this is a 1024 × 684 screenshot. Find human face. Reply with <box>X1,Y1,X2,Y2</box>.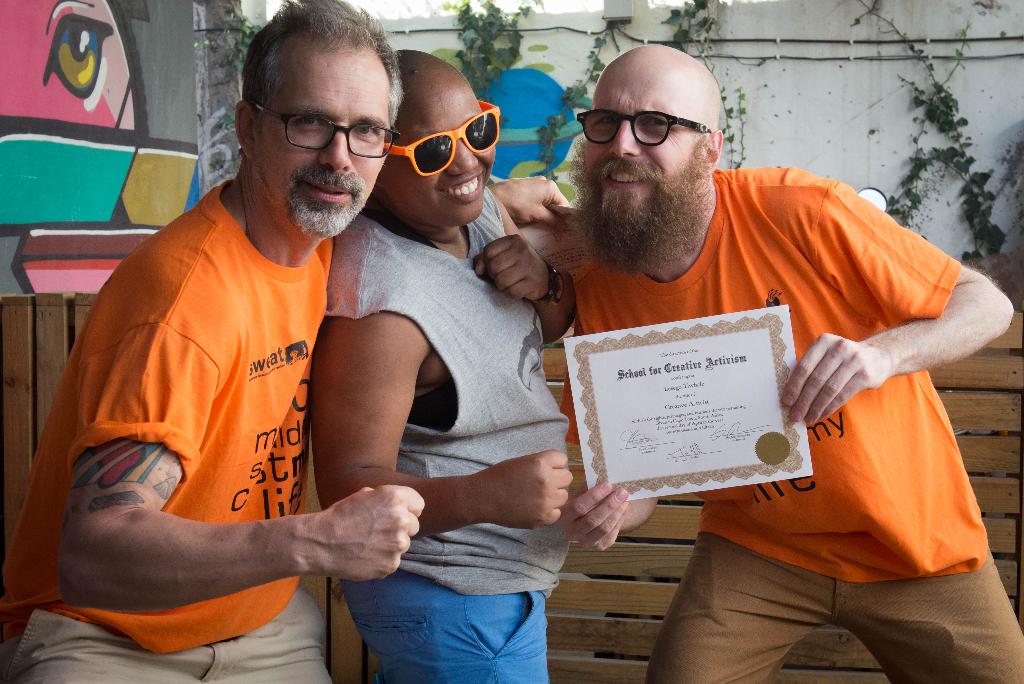
<box>388,79,498,232</box>.
